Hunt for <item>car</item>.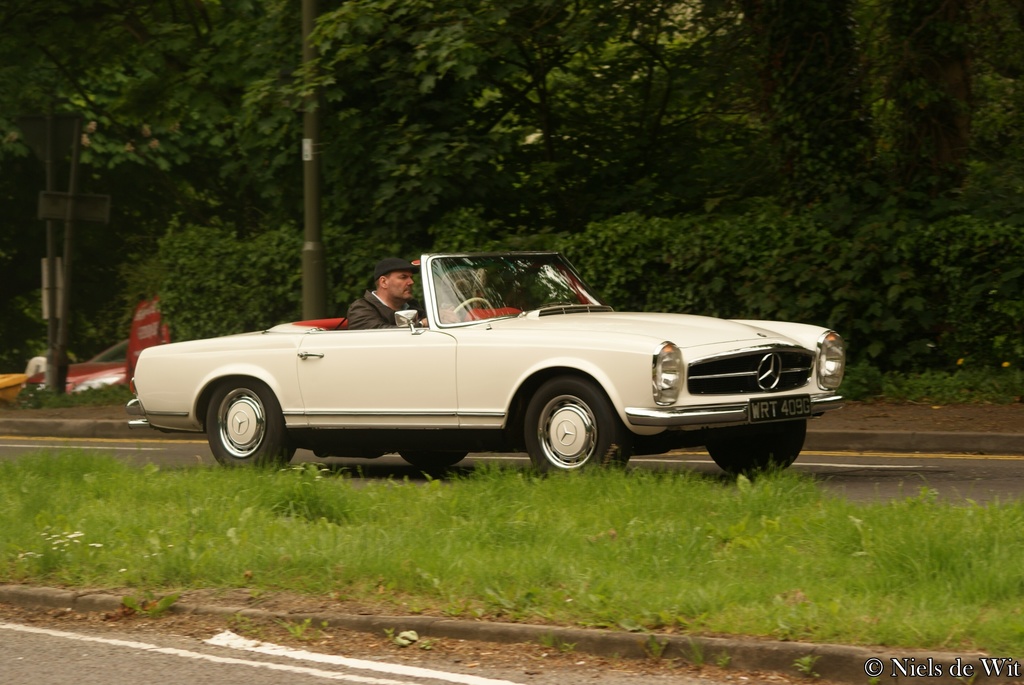
Hunted down at [129,249,854,475].
